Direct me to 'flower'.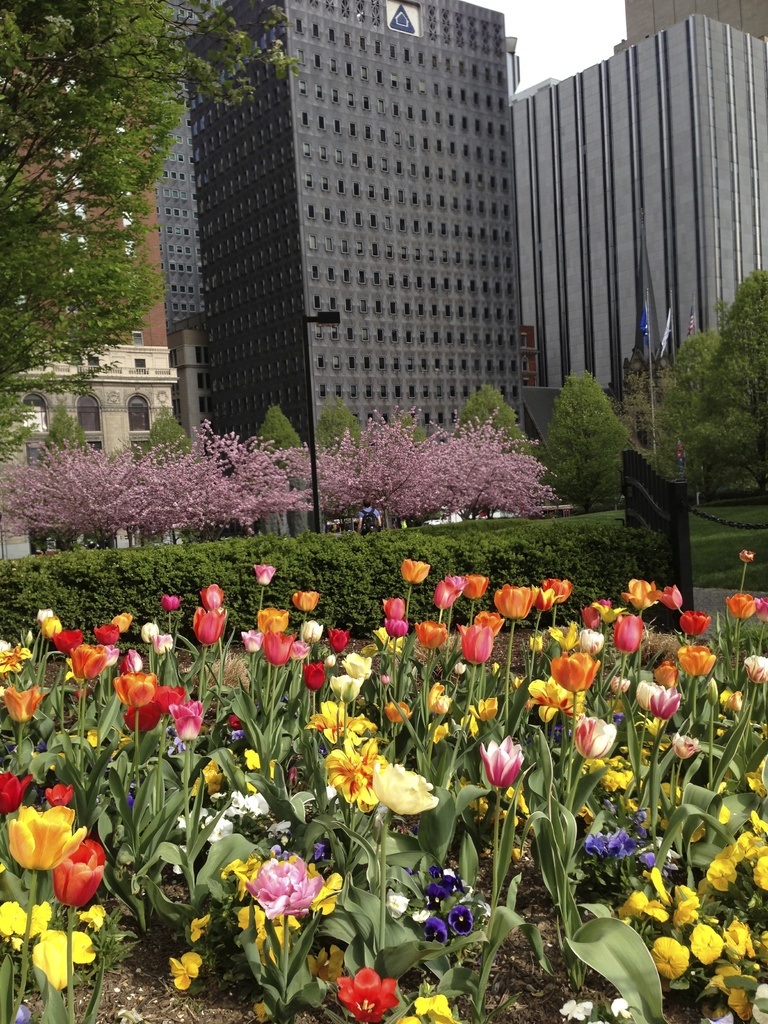
Direction: crop(594, 1021, 609, 1023).
